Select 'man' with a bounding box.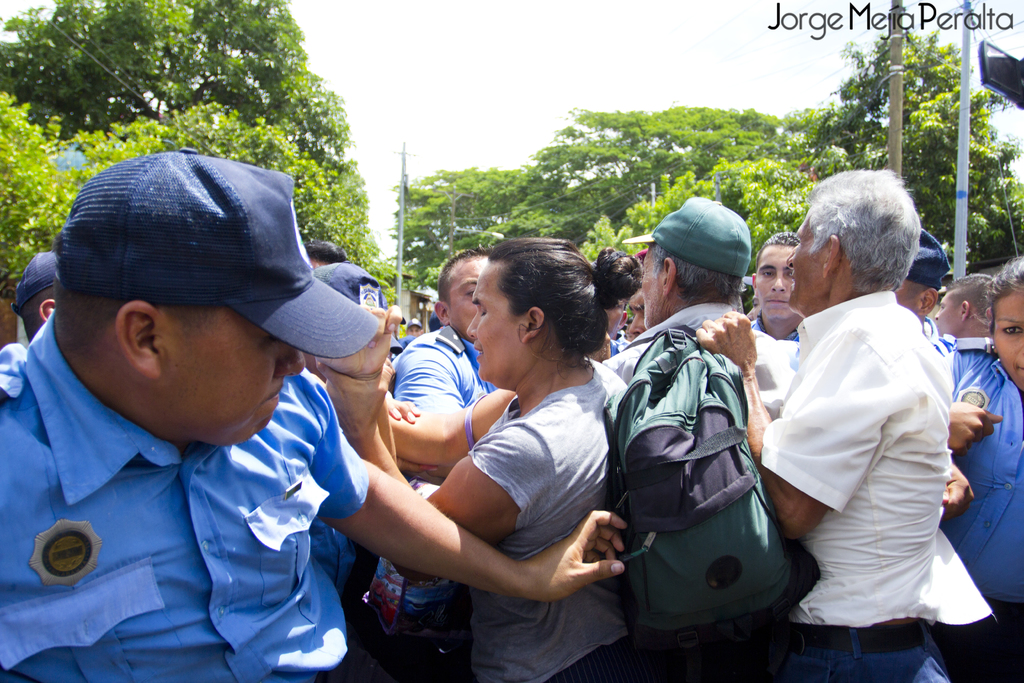
630:252:650:336.
